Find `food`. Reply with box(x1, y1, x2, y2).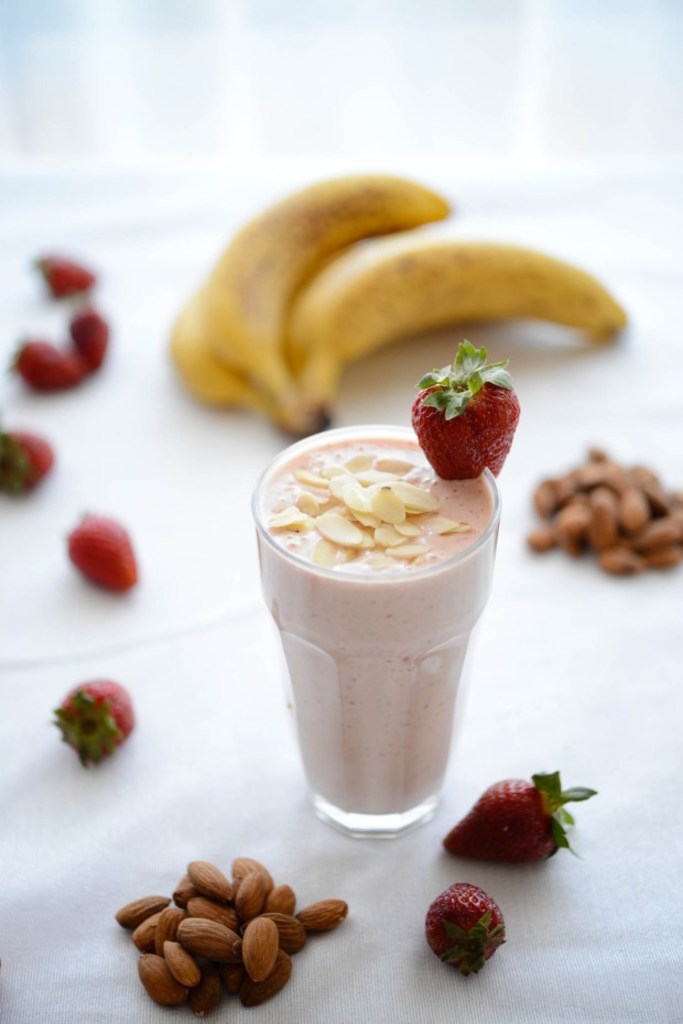
box(429, 884, 501, 965).
